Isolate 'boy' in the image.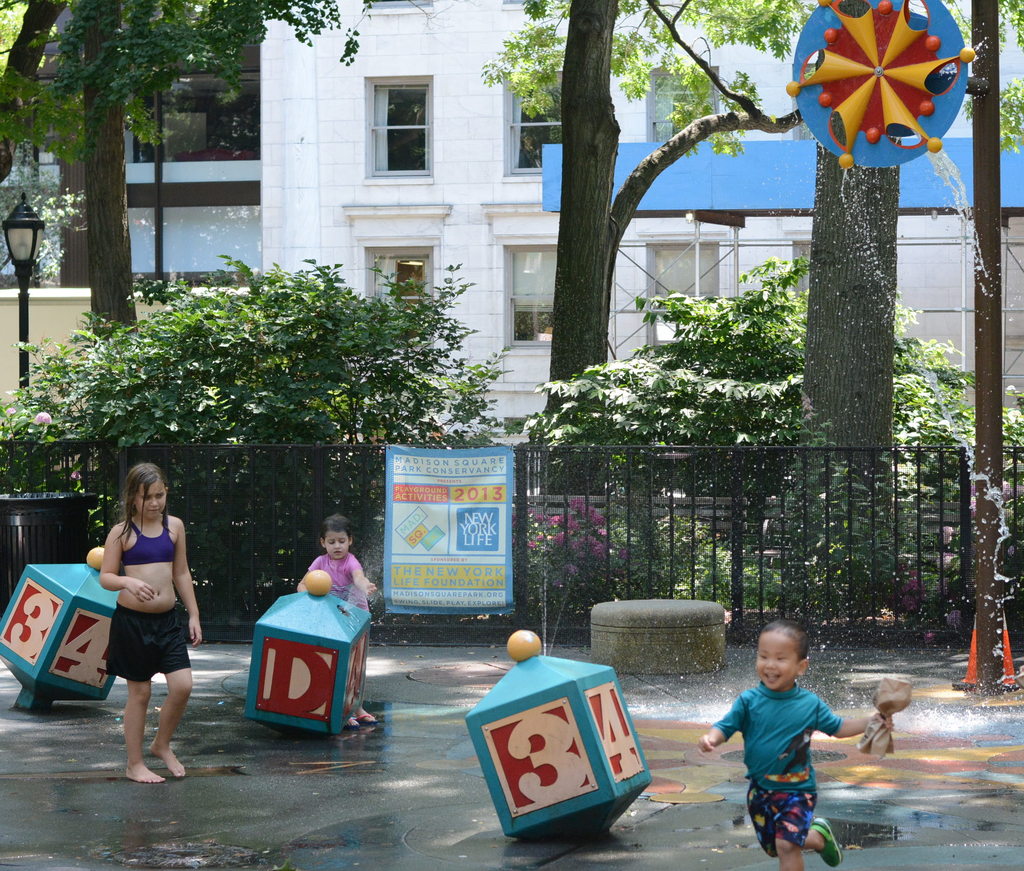
Isolated region: 712,628,864,858.
